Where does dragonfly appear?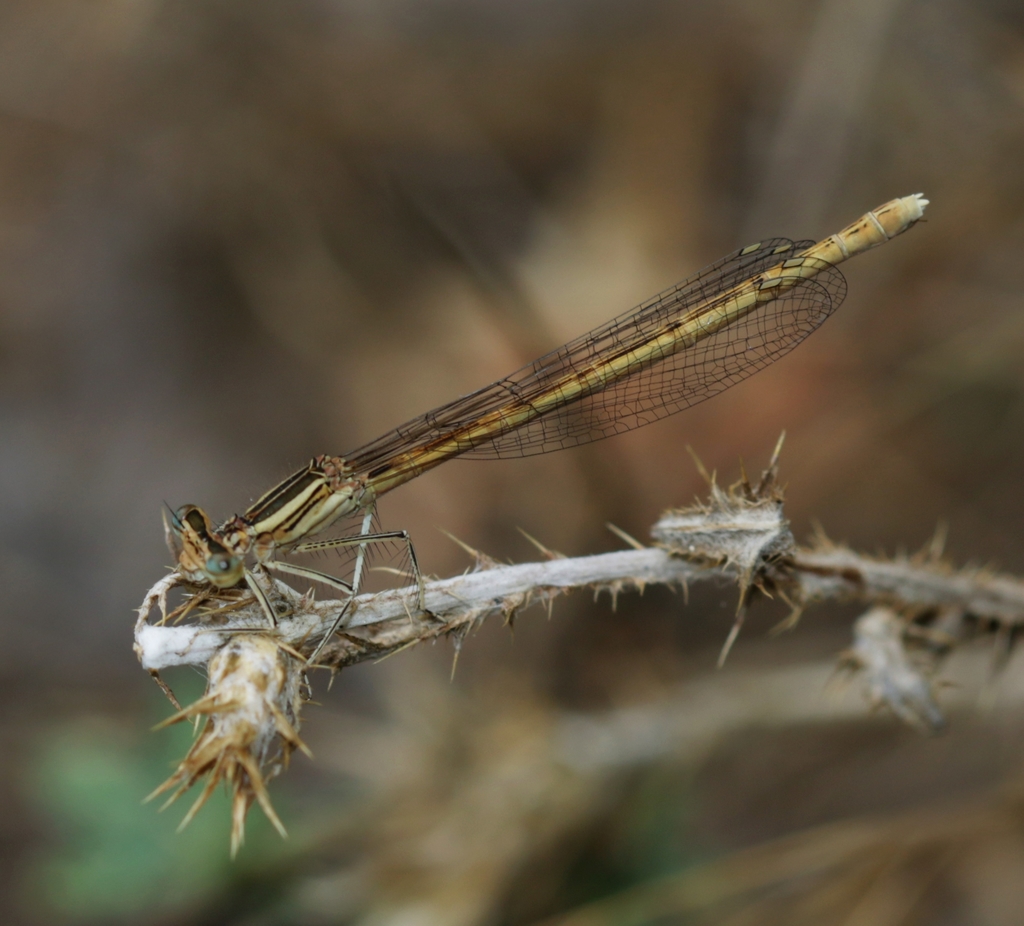
Appears at {"x1": 143, "y1": 188, "x2": 924, "y2": 682}.
